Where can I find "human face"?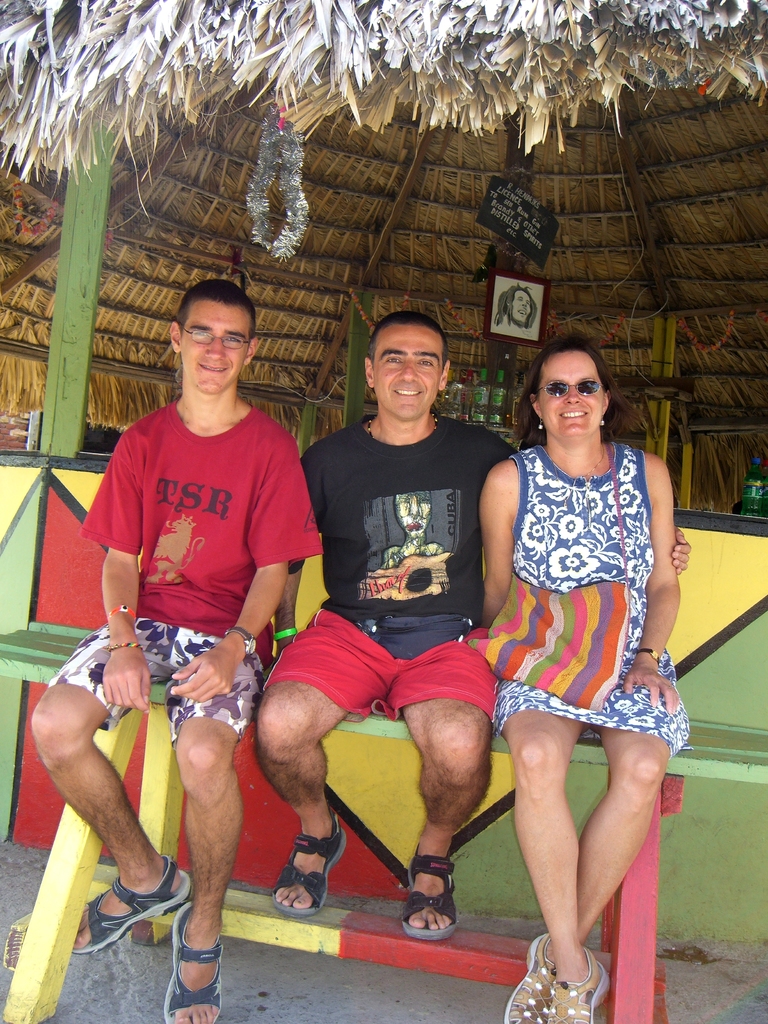
You can find it at box=[513, 289, 537, 328].
